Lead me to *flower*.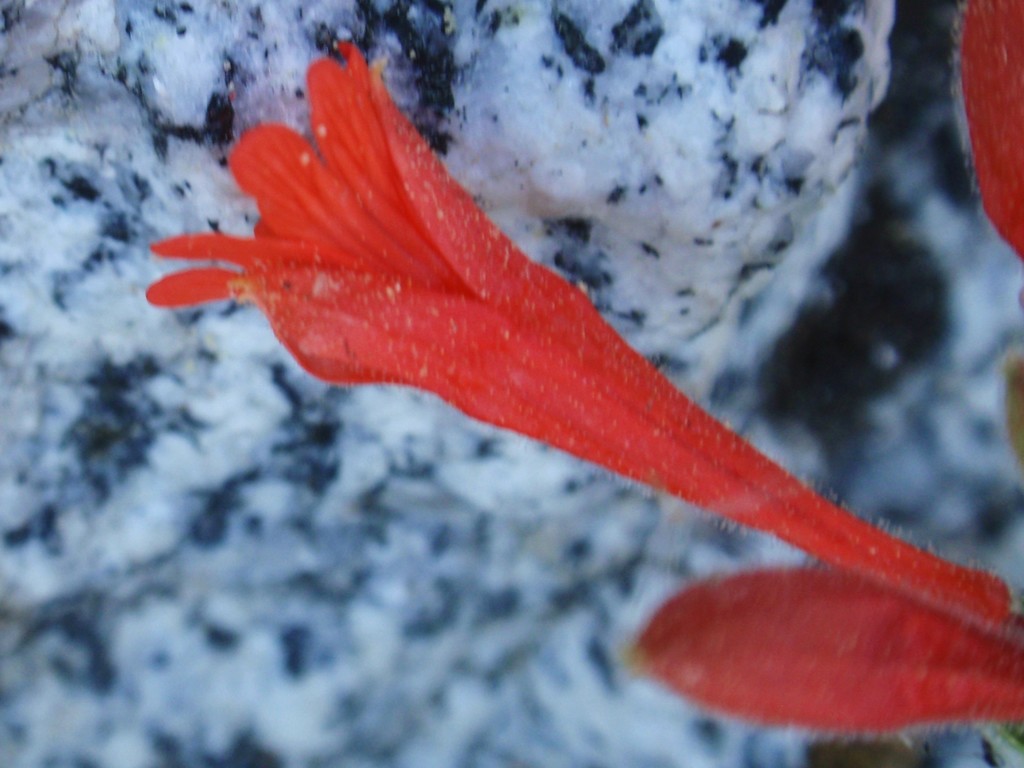
Lead to (x1=153, y1=29, x2=937, y2=660).
